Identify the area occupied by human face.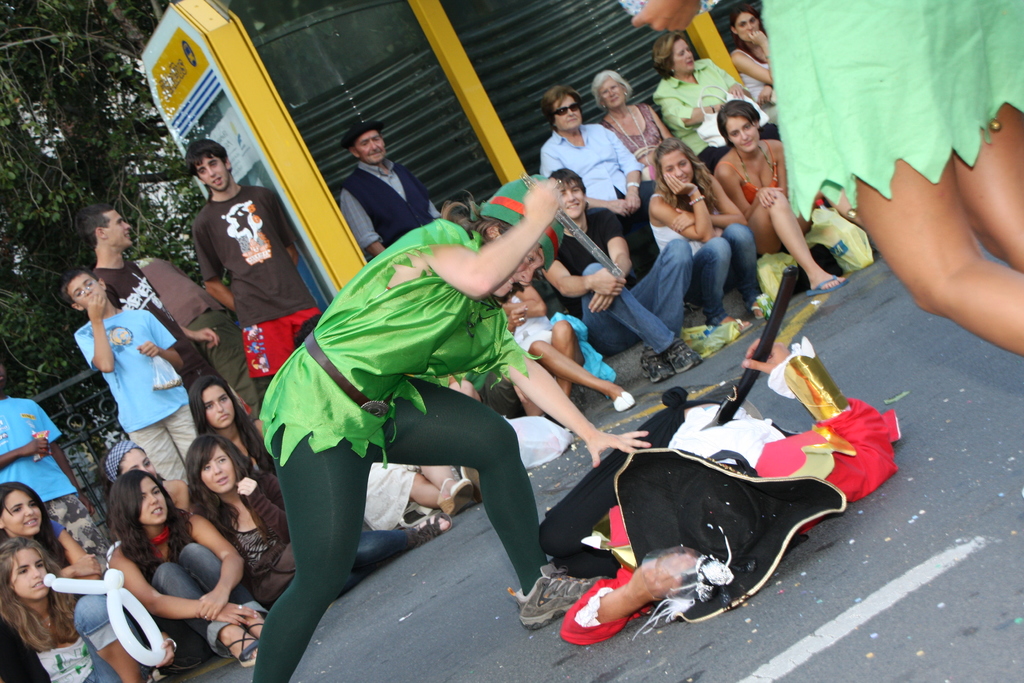
Area: 492:245:544:298.
